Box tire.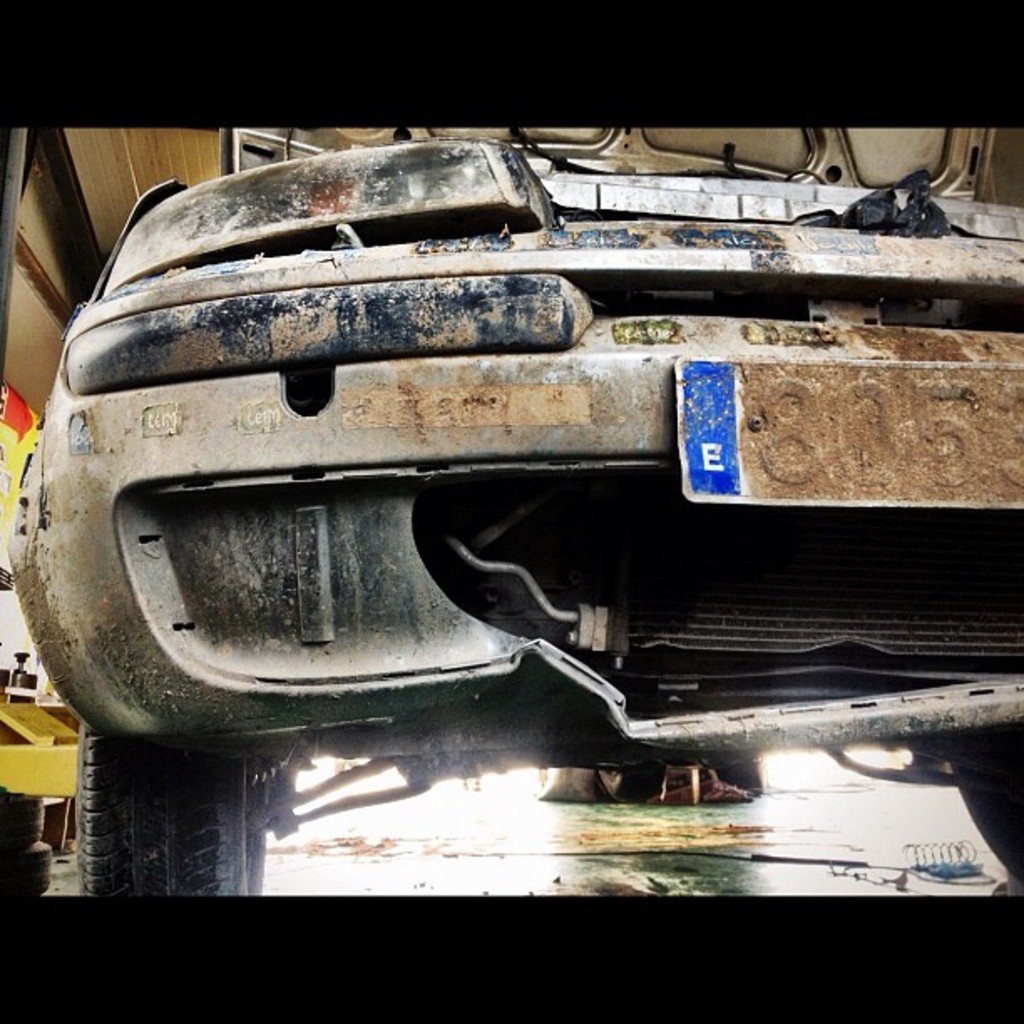
42/735/300/912.
